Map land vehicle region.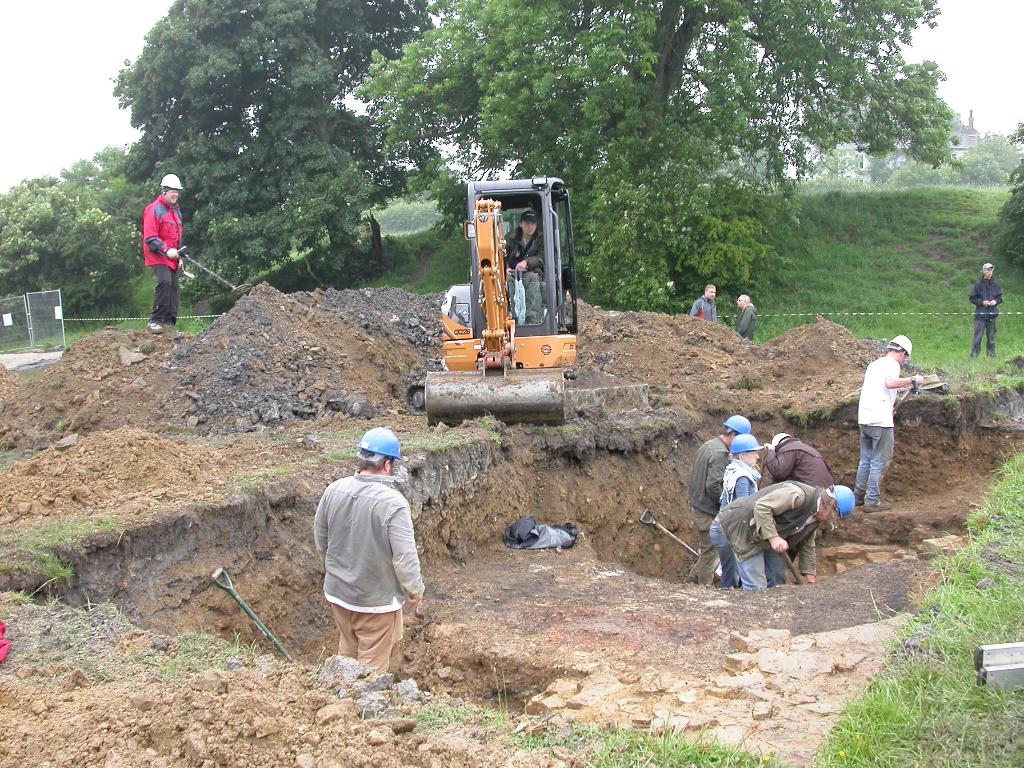
Mapped to detection(416, 189, 602, 410).
